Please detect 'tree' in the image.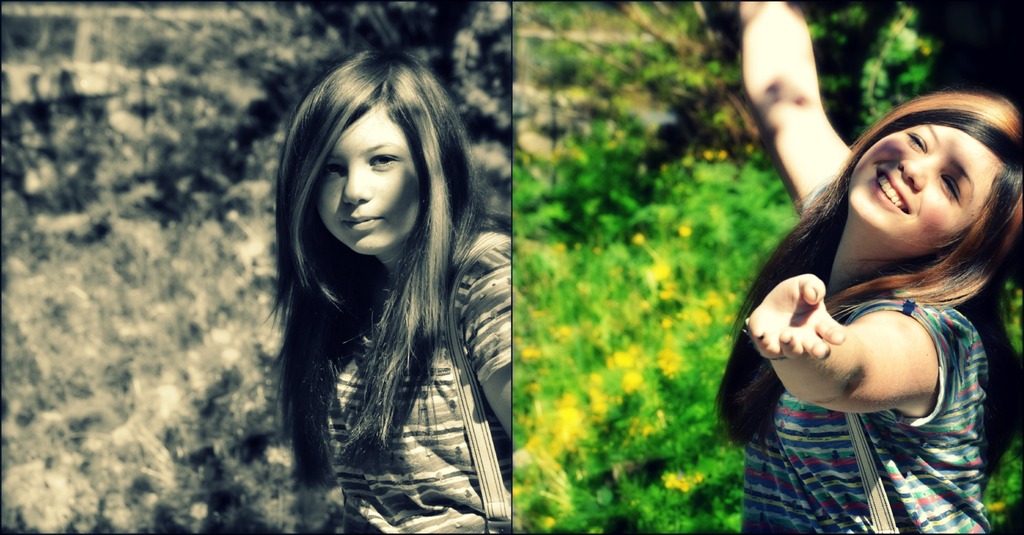
(0, 0, 514, 213).
